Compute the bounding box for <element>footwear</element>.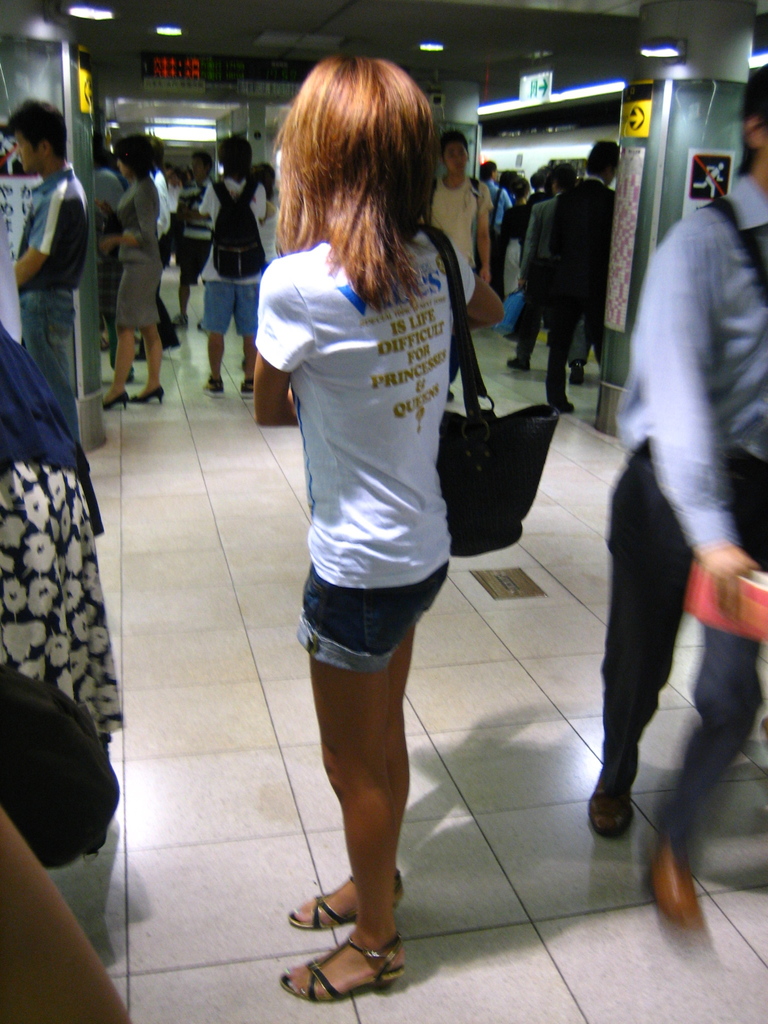
locate(285, 872, 401, 921).
